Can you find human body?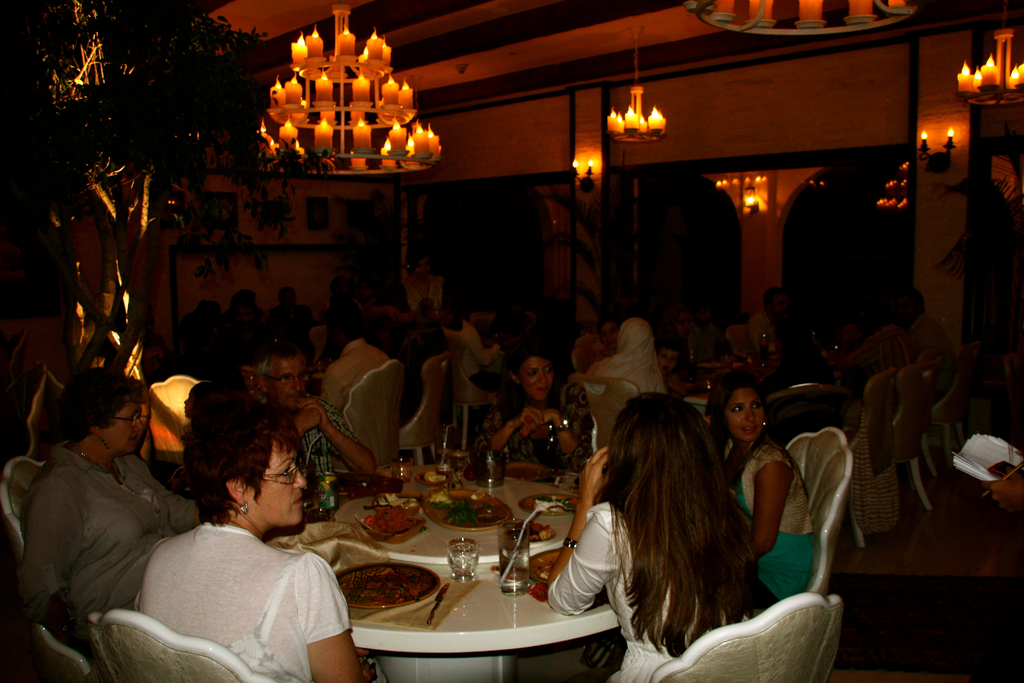
Yes, bounding box: region(324, 346, 385, 415).
